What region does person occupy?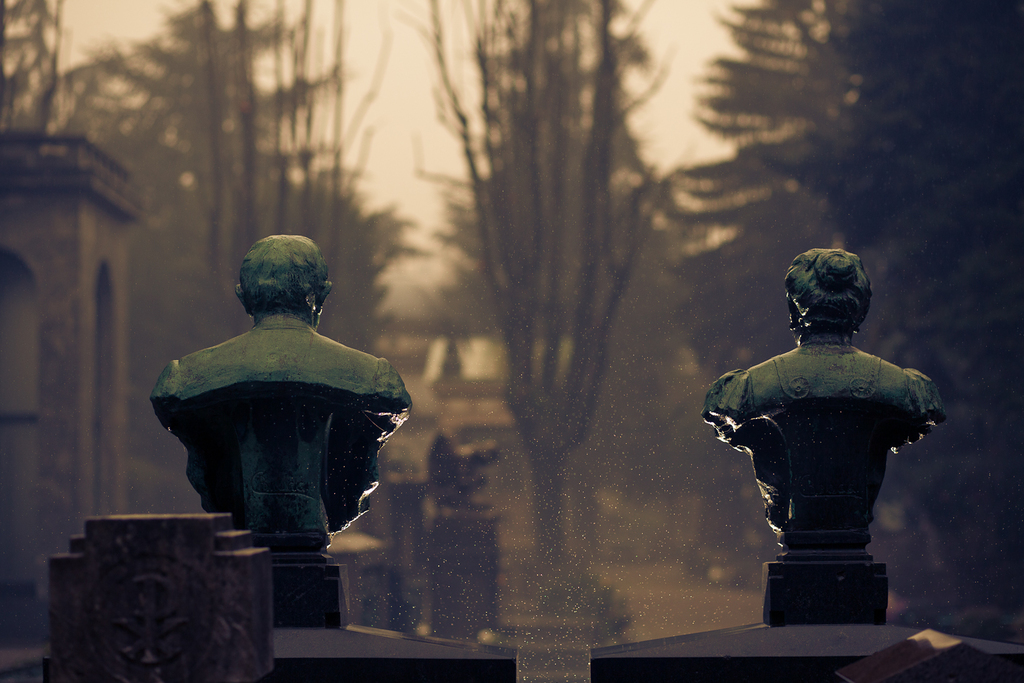
703, 248, 947, 560.
